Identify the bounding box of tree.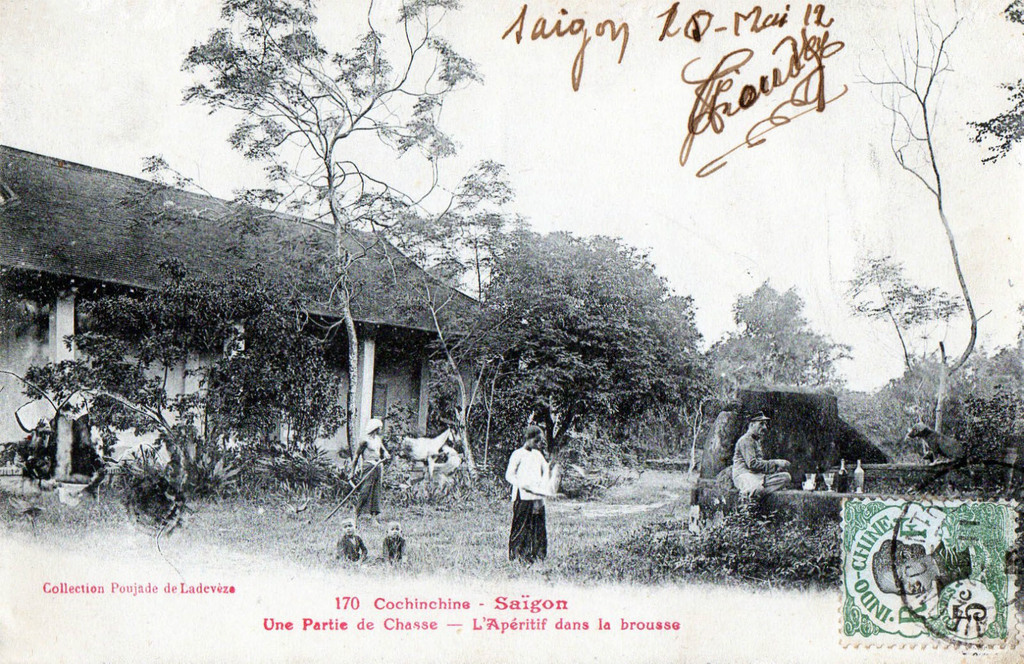
left=707, top=279, right=855, bottom=430.
